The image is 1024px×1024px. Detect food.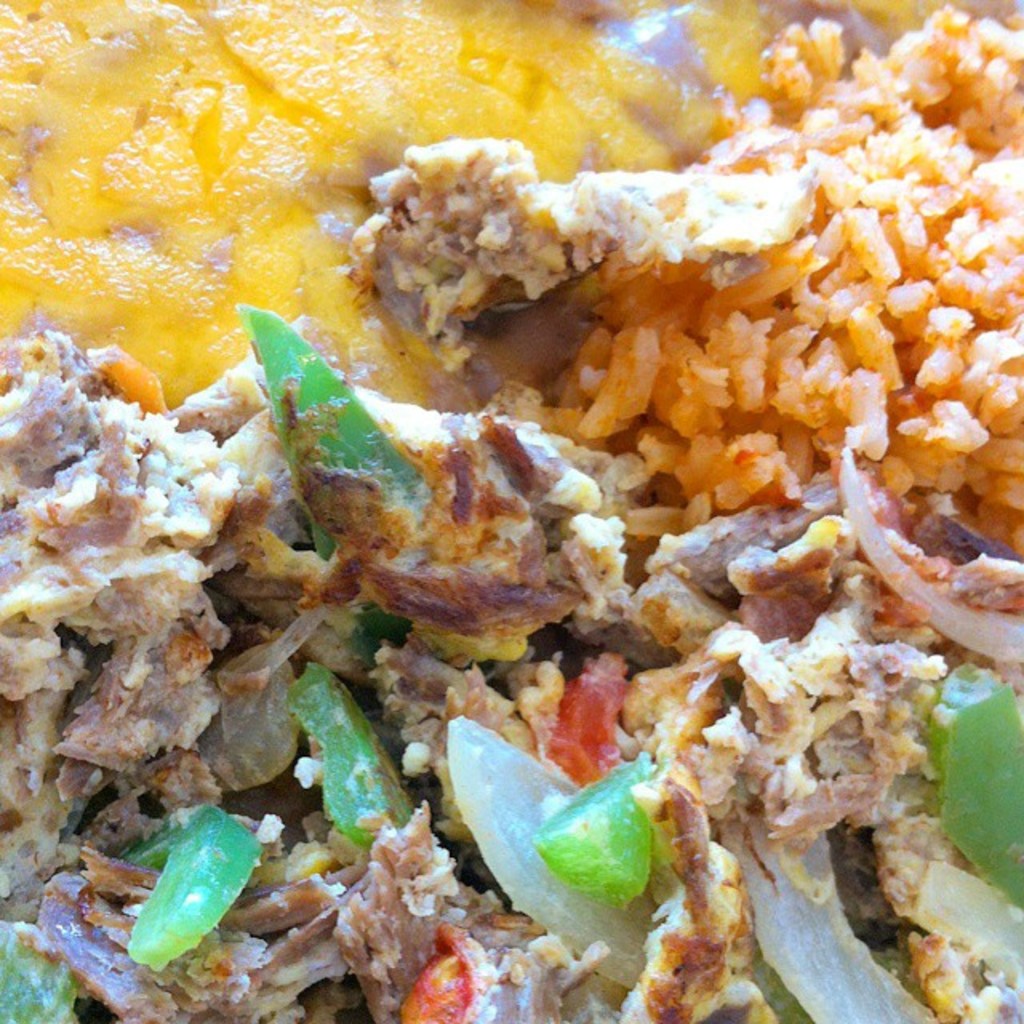
Detection: 523,26,1022,576.
